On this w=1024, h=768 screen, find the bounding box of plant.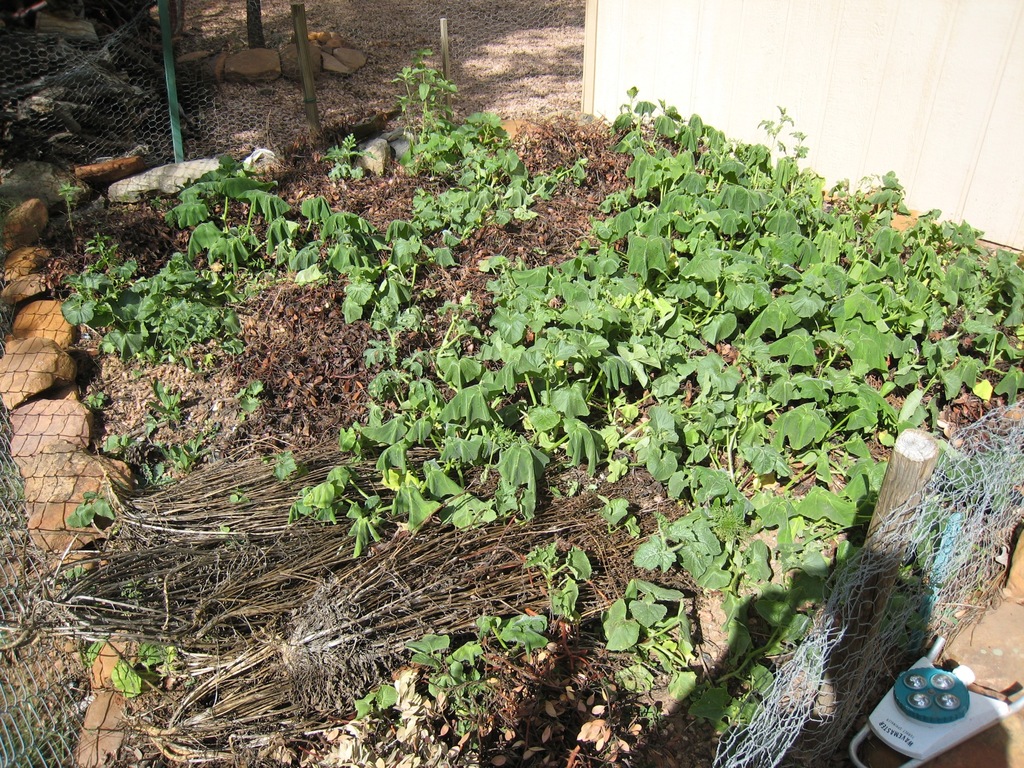
Bounding box: x1=526 y1=519 x2=597 y2=620.
